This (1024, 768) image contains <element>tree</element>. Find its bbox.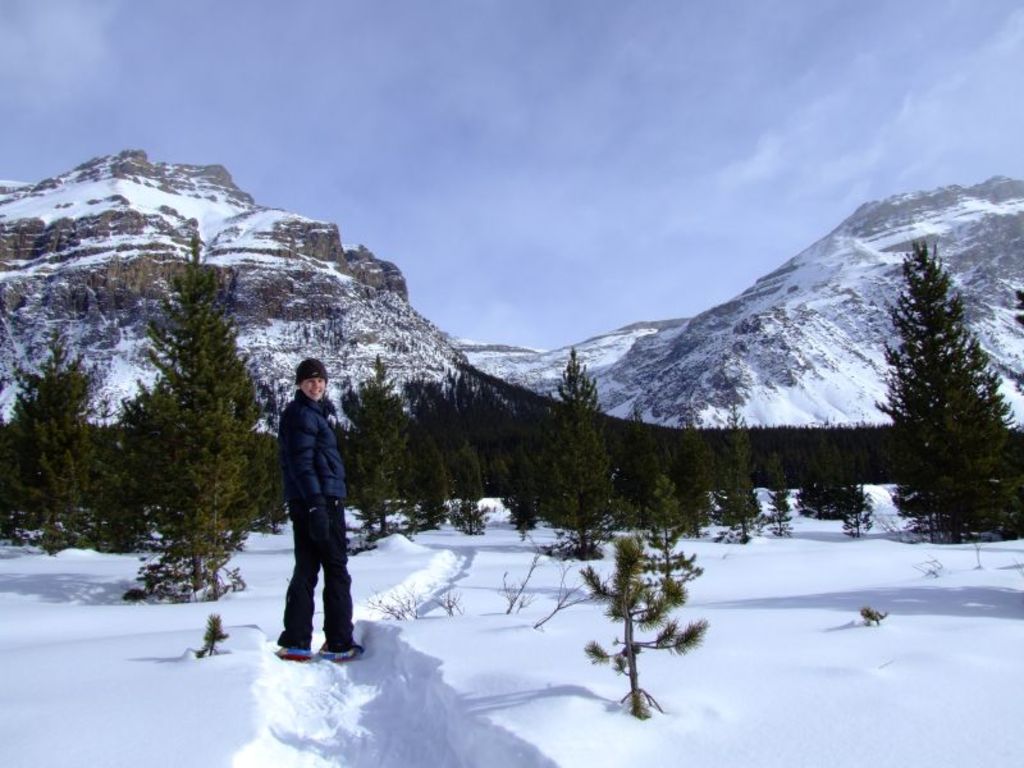
{"left": 545, "top": 351, "right": 622, "bottom": 545}.
